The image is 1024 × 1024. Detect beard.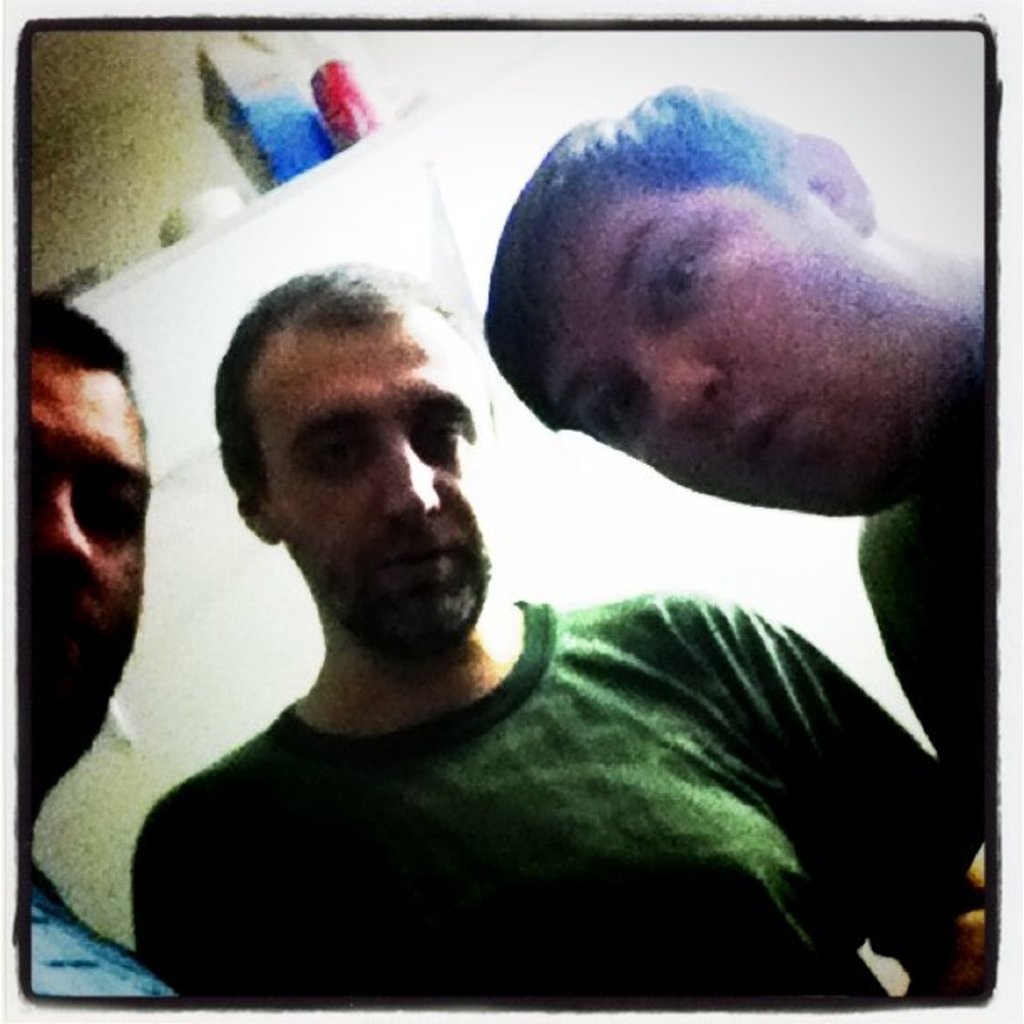
Detection: crop(331, 514, 492, 658).
